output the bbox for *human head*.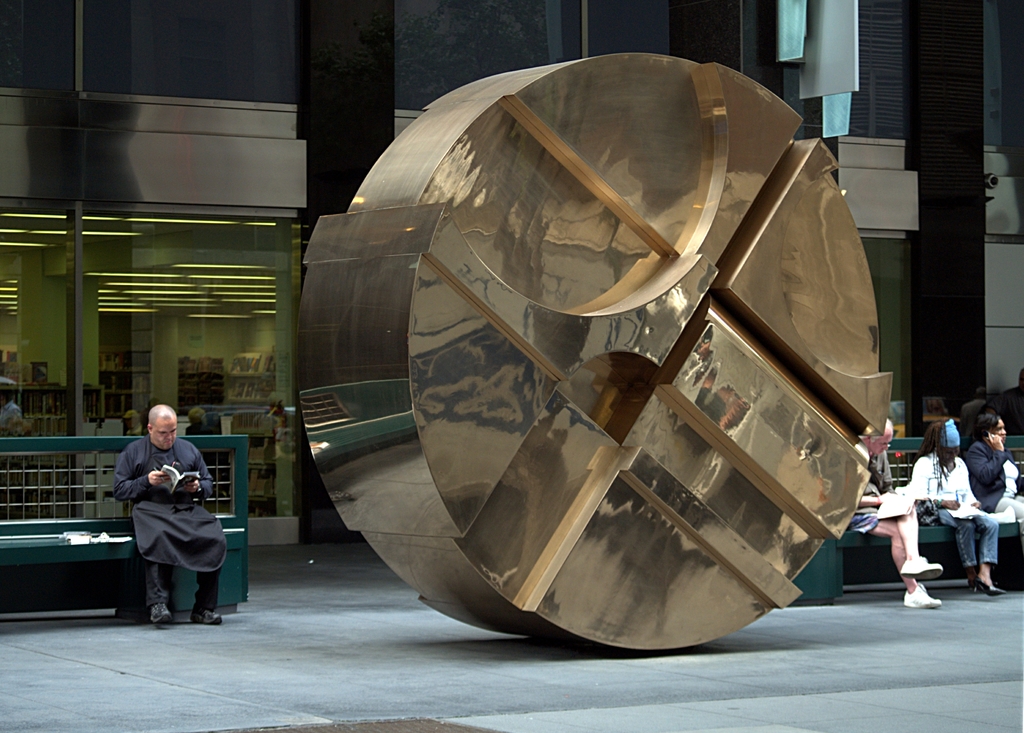
pyautogui.locateOnScreen(975, 413, 1009, 442).
